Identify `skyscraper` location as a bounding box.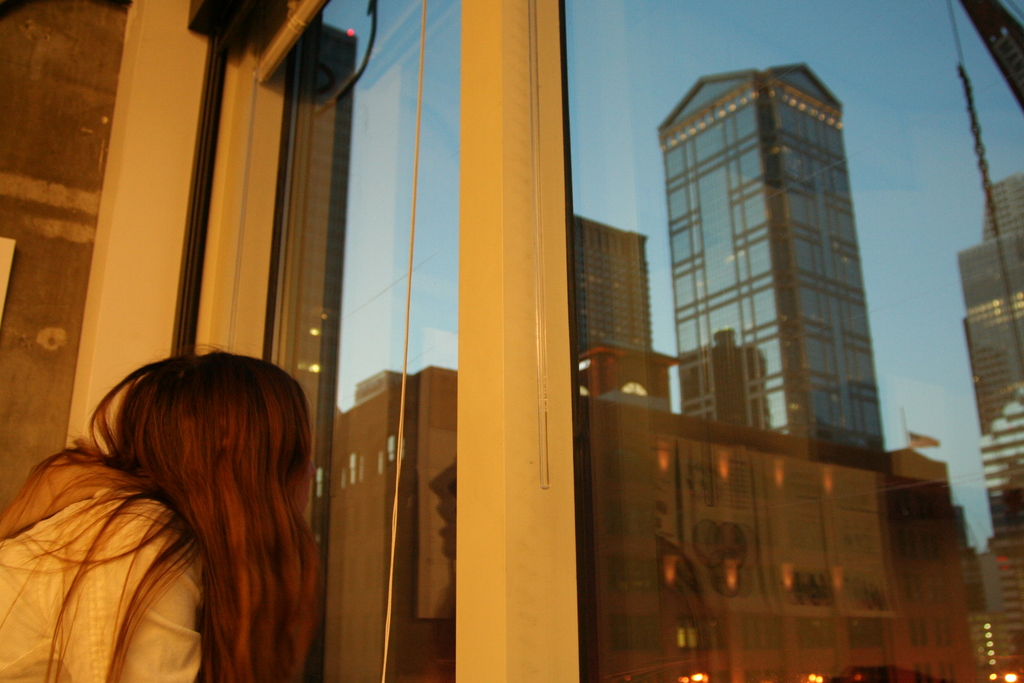
box=[569, 62, 980, 682].
